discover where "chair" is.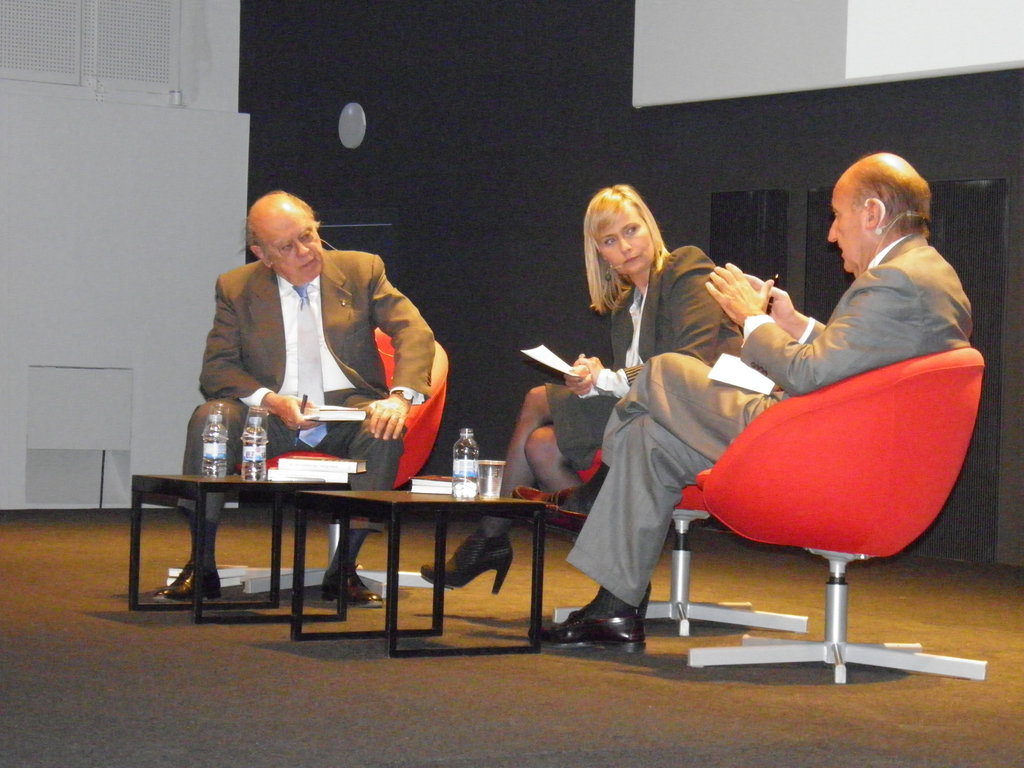
Discovered at bbox(666, 298, 980, 702).
